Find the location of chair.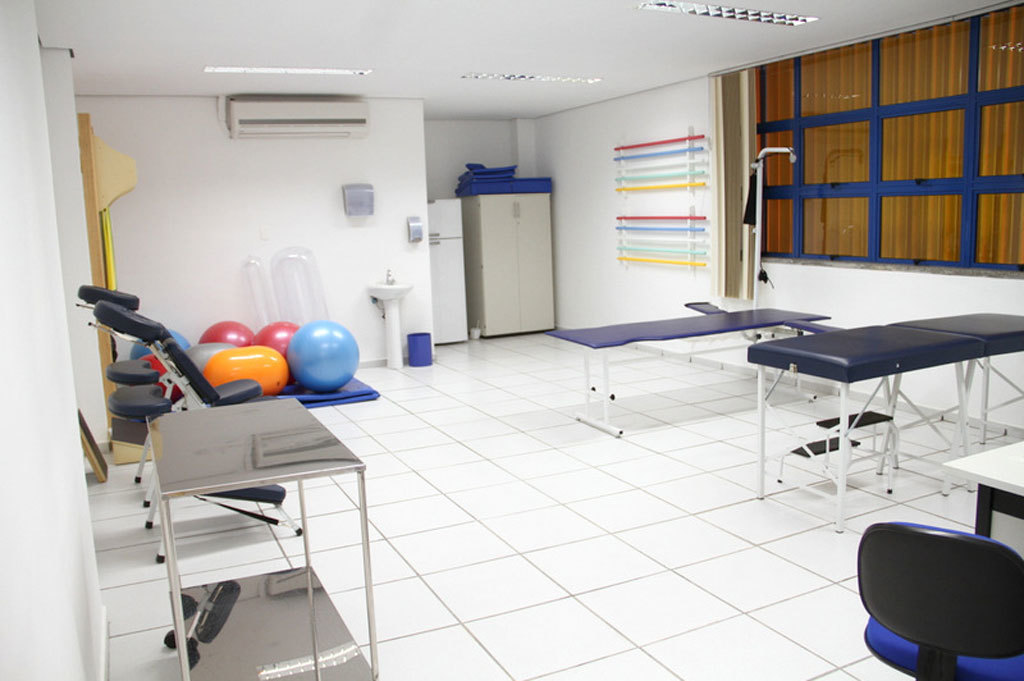
Location: bbox=(67, 287, 267, 506).
